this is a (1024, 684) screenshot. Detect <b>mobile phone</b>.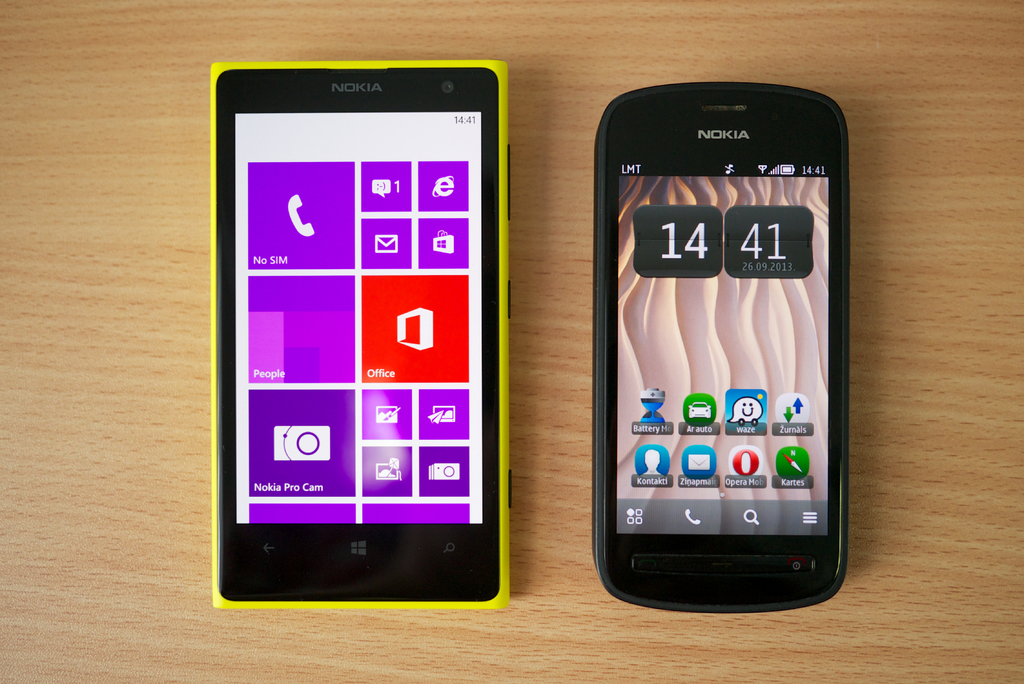
select_region(210, 59, 511, 609).
